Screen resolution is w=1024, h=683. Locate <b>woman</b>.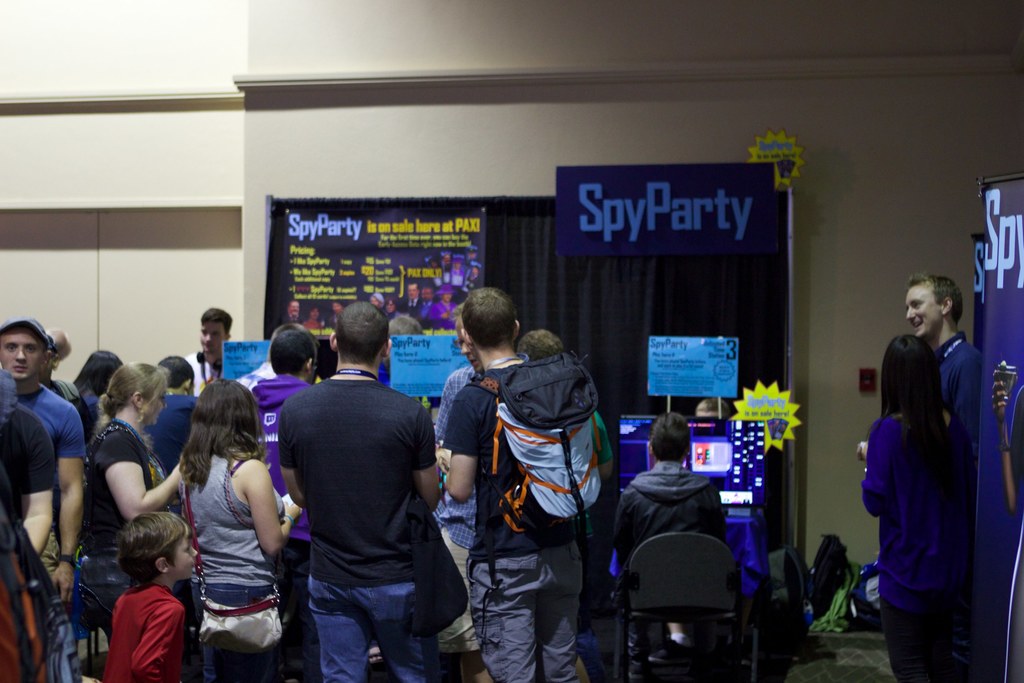
(x1=68, y1=340, x2=122, y2=436).
